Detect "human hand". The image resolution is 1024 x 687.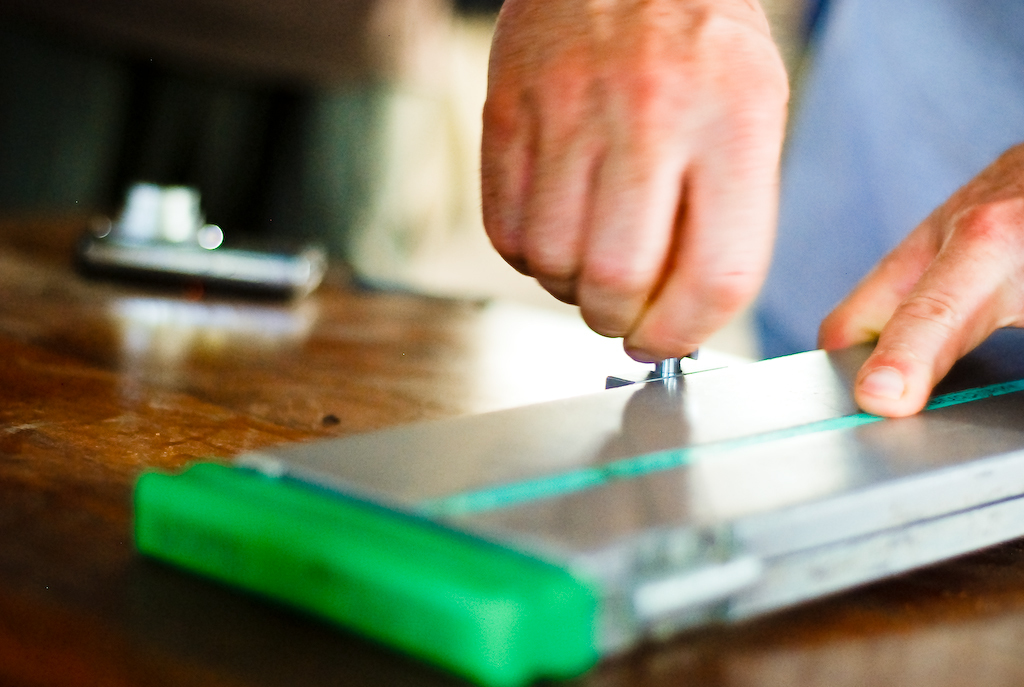
[814, 139, 1023, 422].
